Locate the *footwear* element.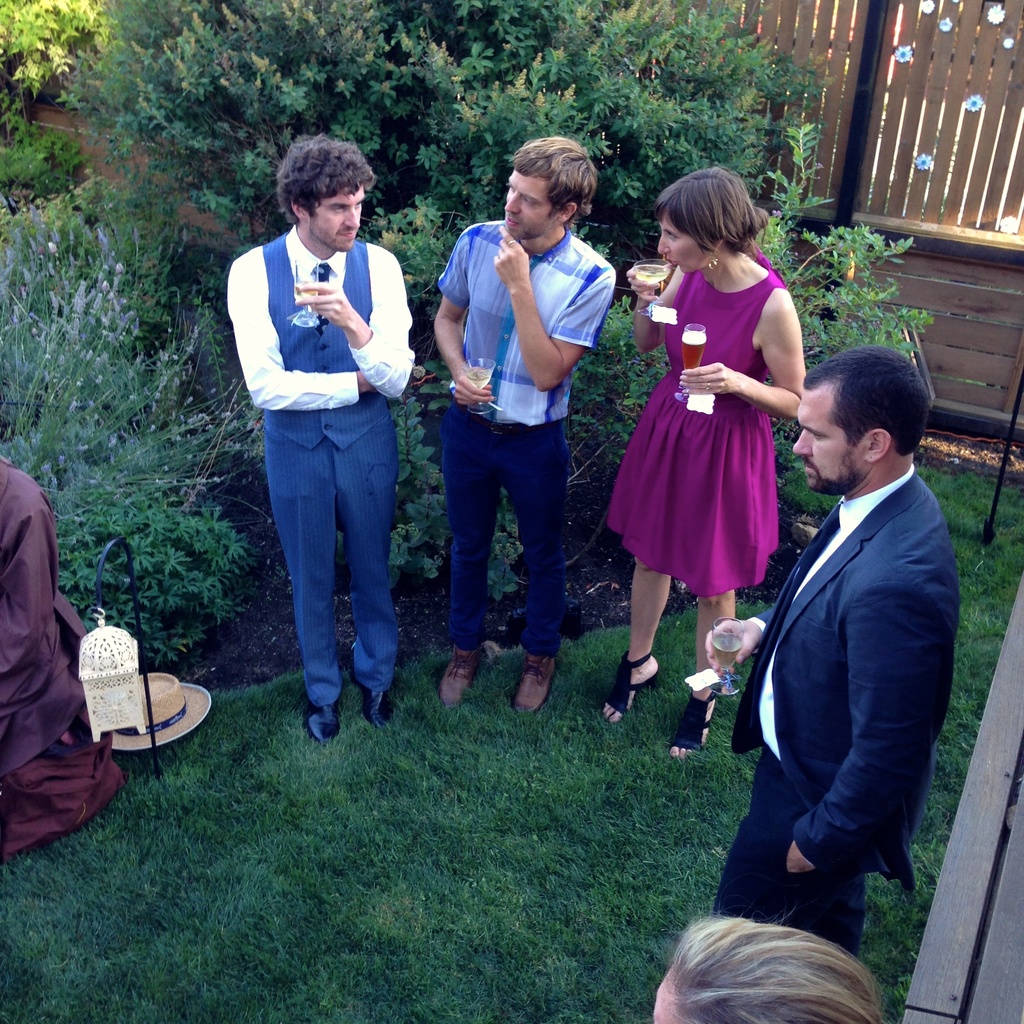
Element bbox: crop(309, 701, 339, 745).
